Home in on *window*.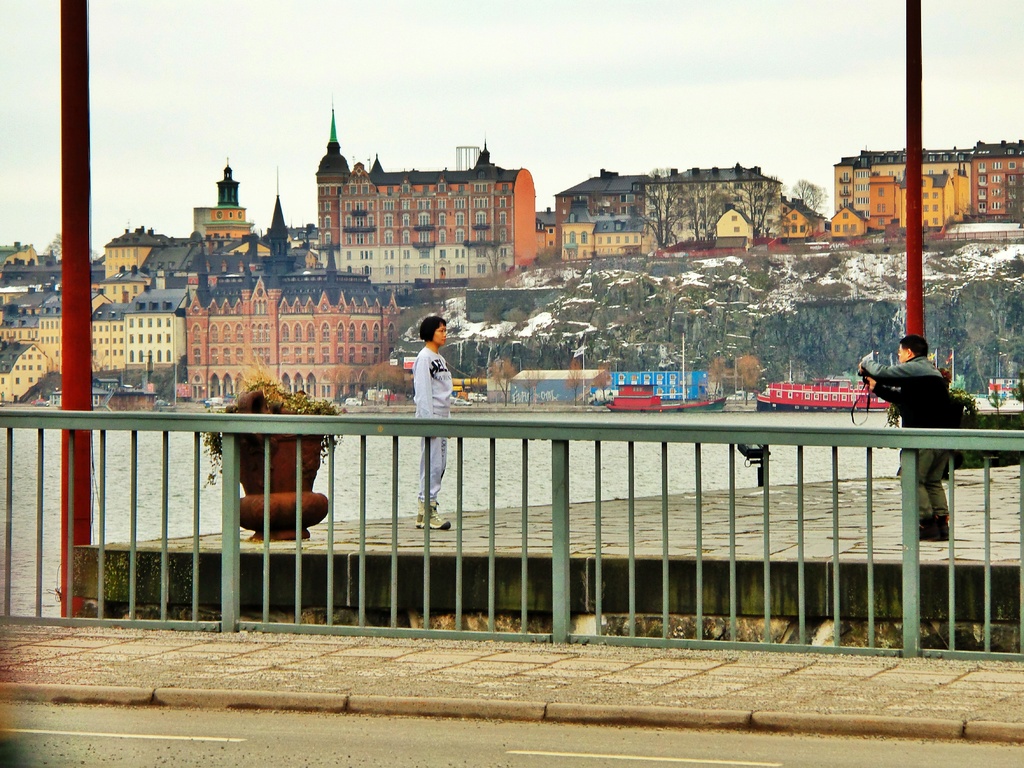
Homed in at 878, 204, 879, 209.
